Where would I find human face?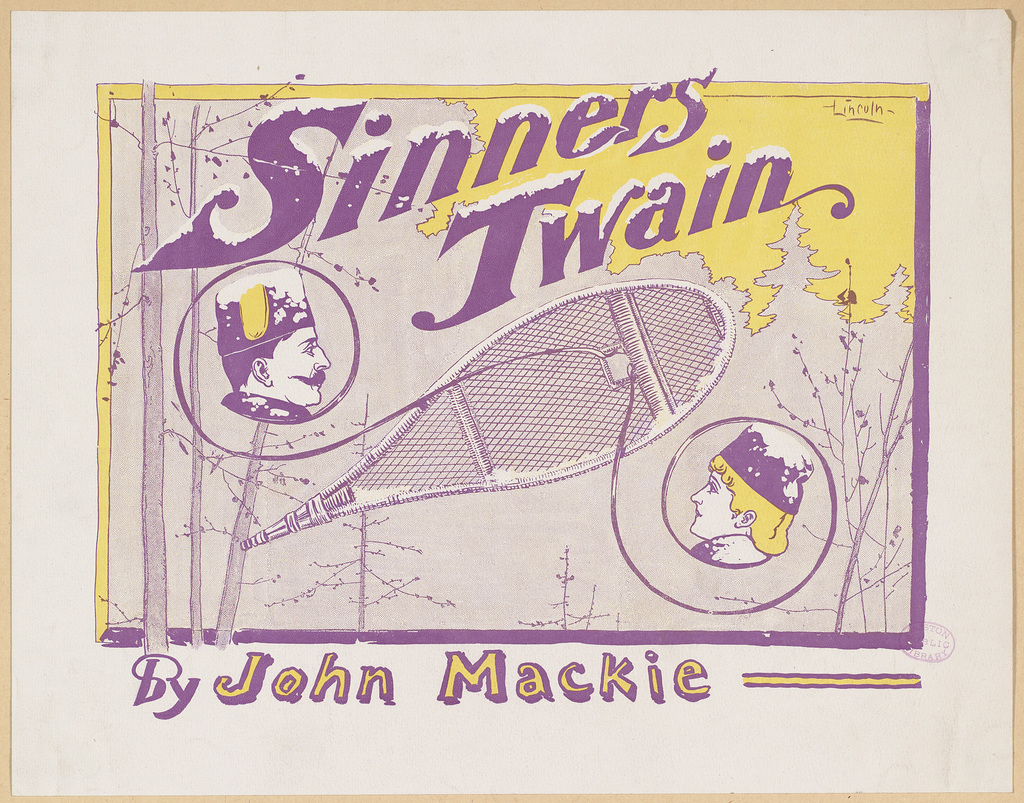
At crop(263, 327, 330, 406).
